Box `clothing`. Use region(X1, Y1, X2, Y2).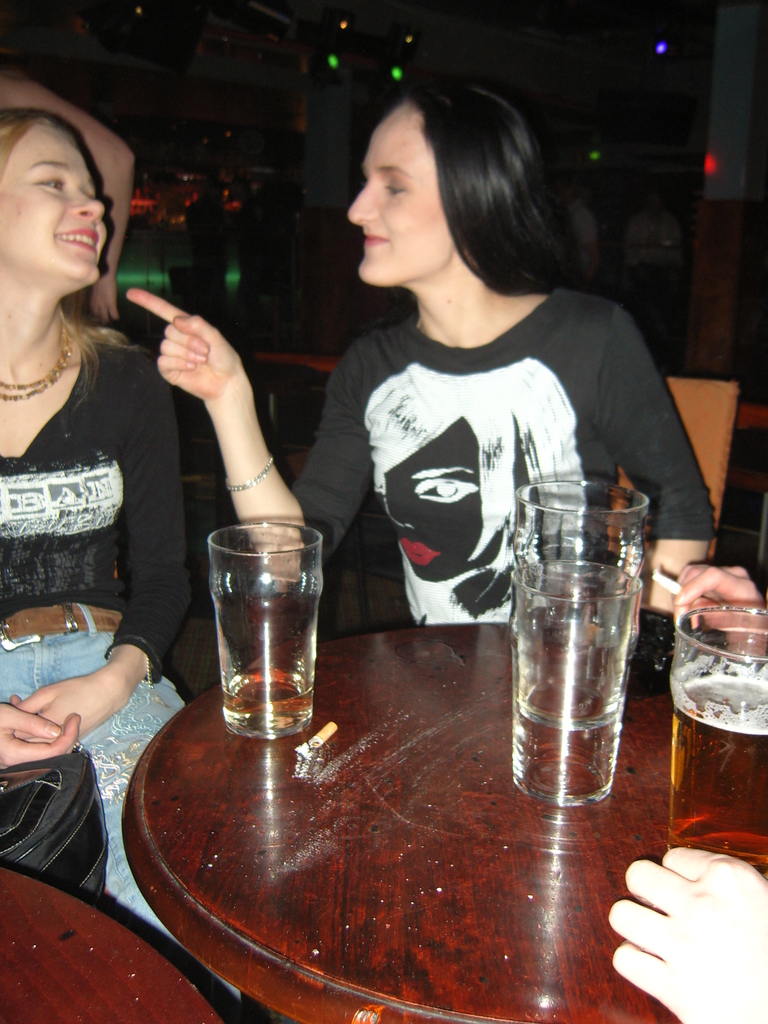
region(0, 321, 300, 1023).
